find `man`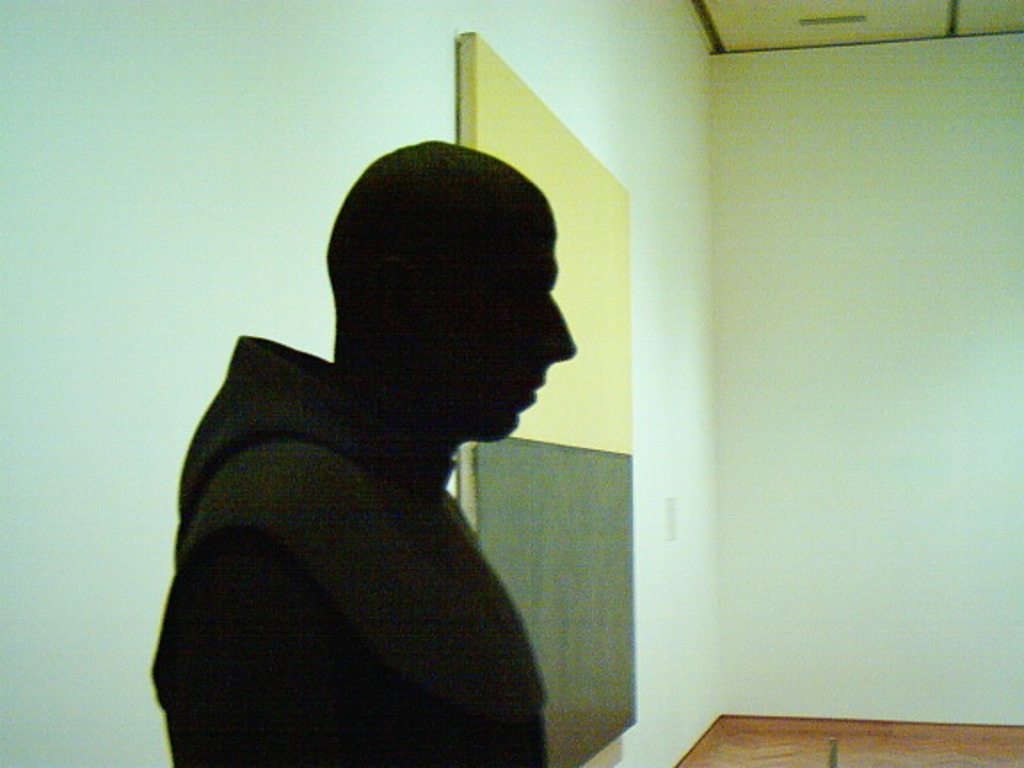
bbox(153, 137, 576, 766)
